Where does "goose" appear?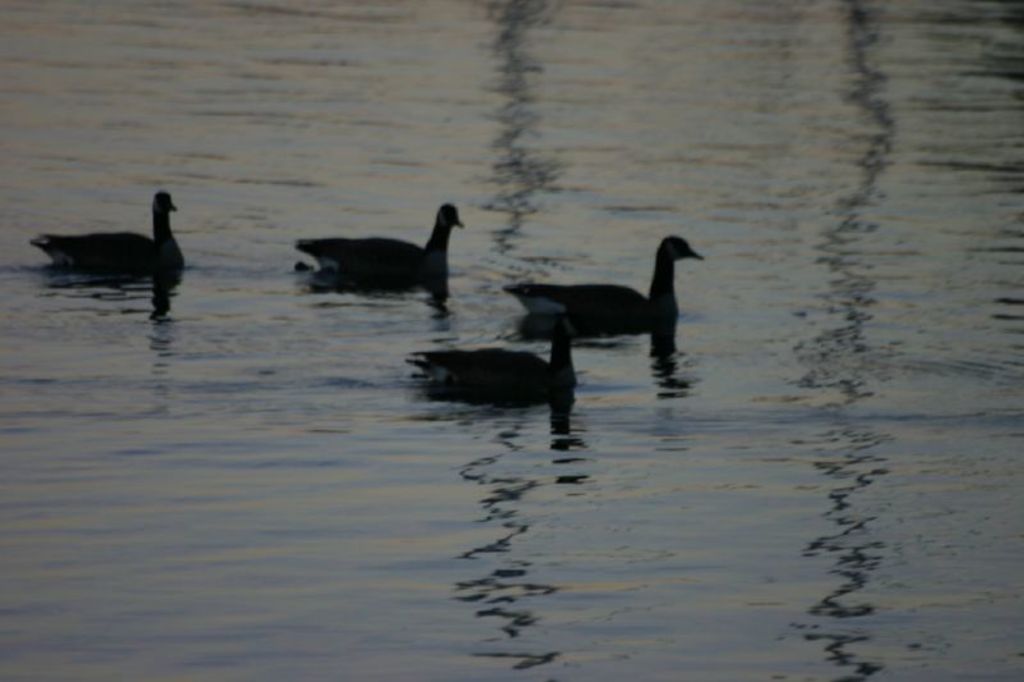
Appears at [x1=412, y1=331, x2=570, y2=402].
